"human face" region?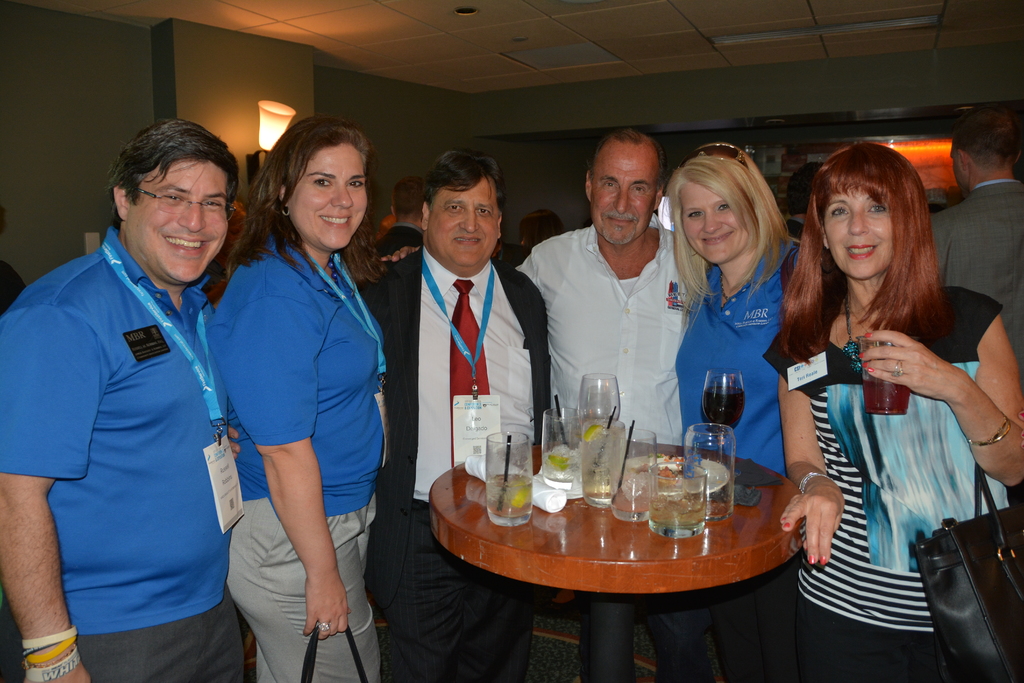
[287, 140, 369, 249]
